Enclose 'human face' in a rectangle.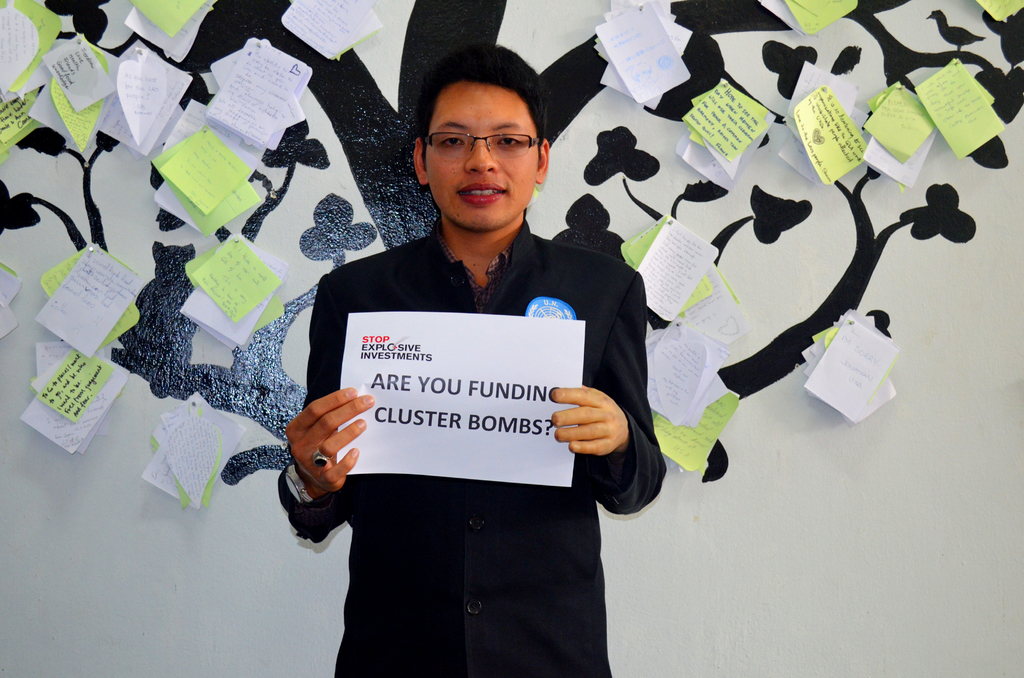
[425, 84, 538, 225].
